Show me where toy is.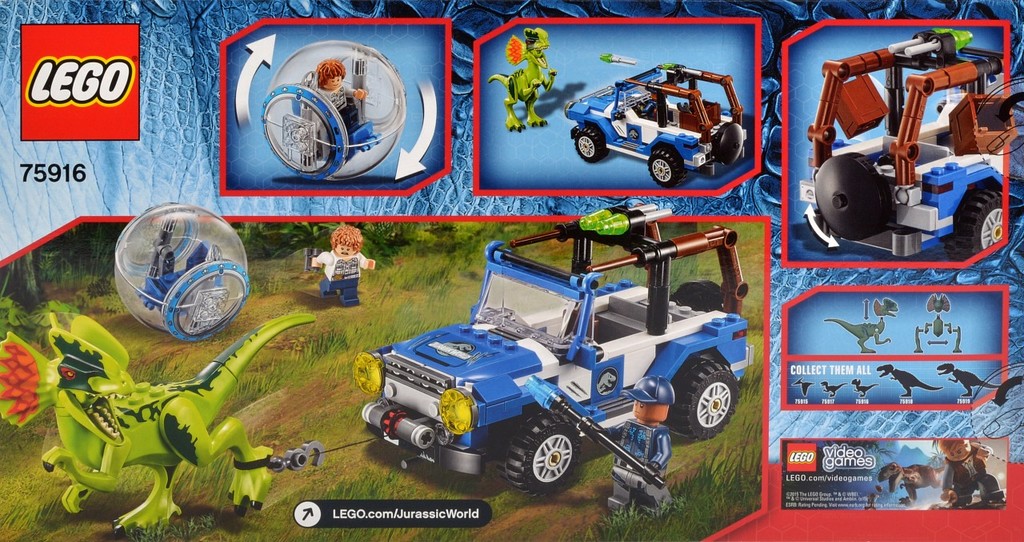
toy is at pyautogui.locateOnScreen(342, 201, 765, 488).
